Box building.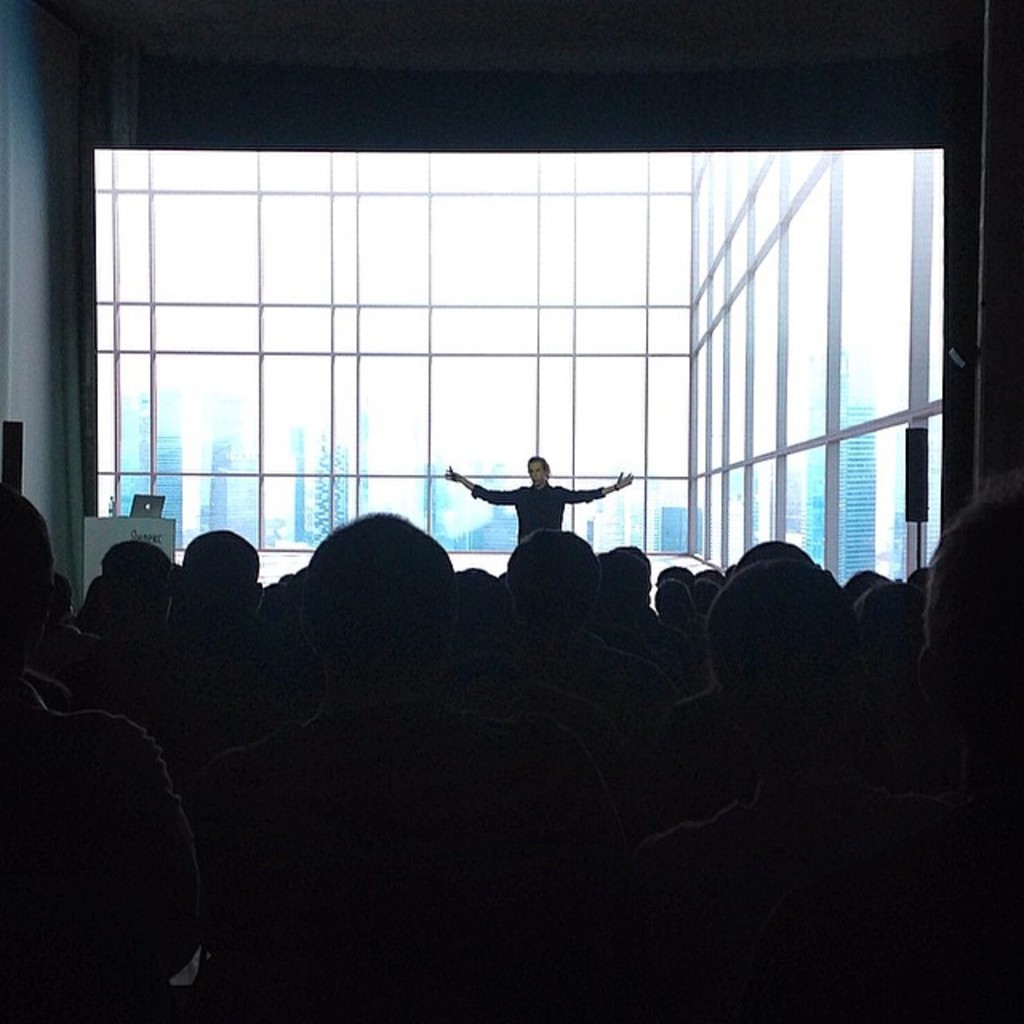
rect(805, 346, 877, 581).
